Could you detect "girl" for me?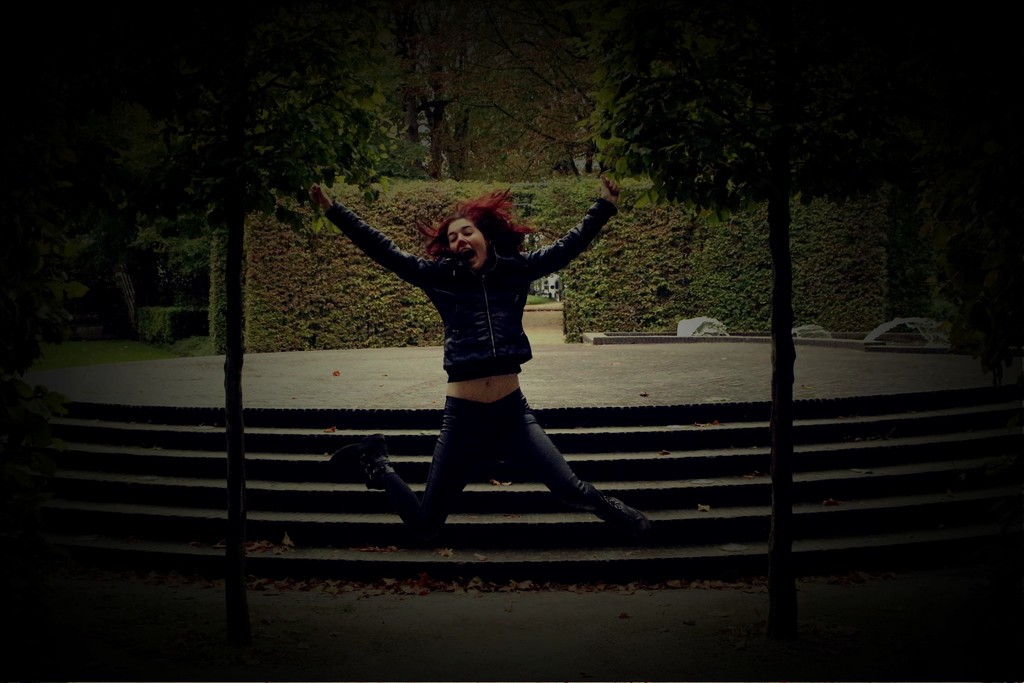
Detection result: (left=307, top=185, right=651, bottom=525).
